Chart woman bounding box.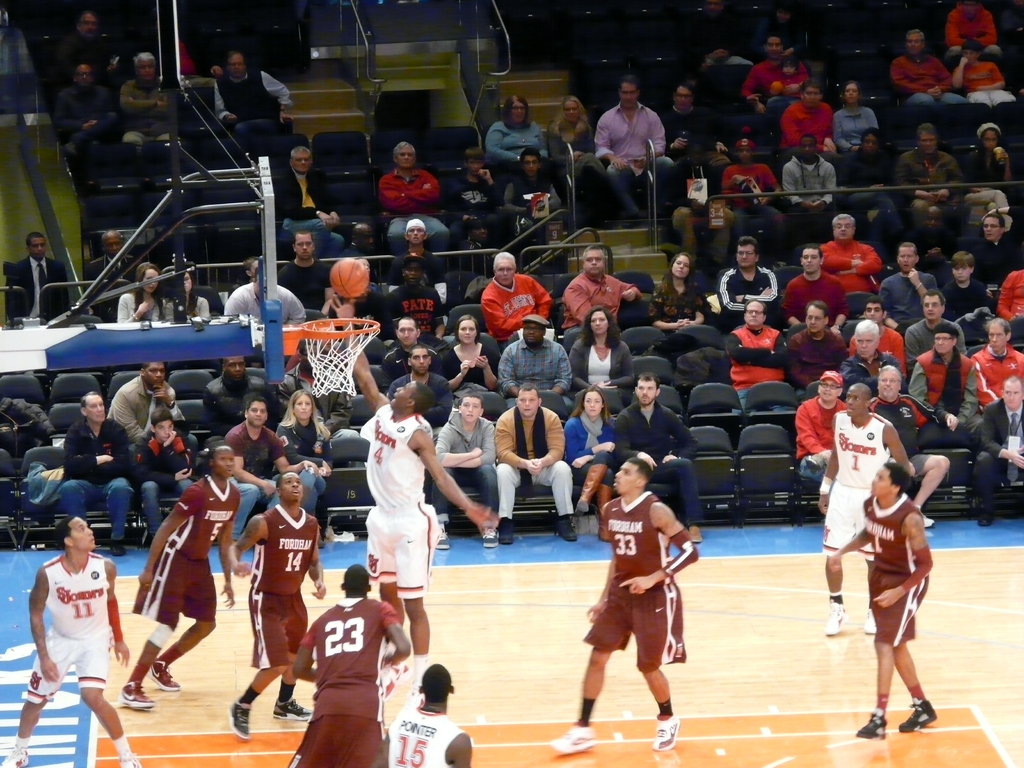
Charted: {"left": 116, "top": 262, "right": 163, "bottom": 323}.
